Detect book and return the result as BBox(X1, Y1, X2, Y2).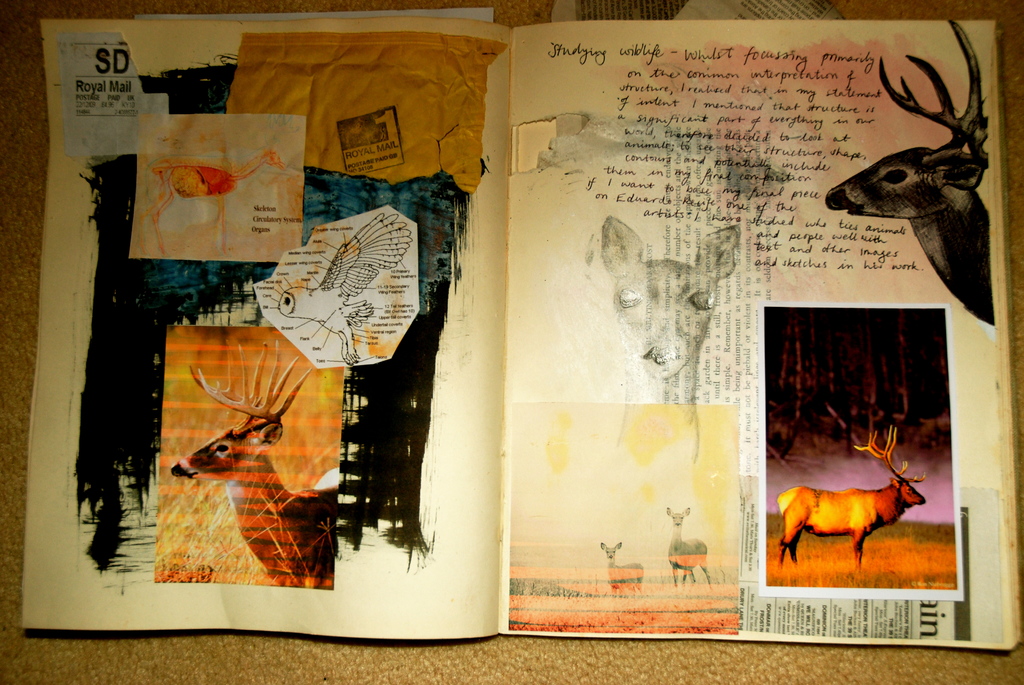
BBox(0, 0, 863, 650).
